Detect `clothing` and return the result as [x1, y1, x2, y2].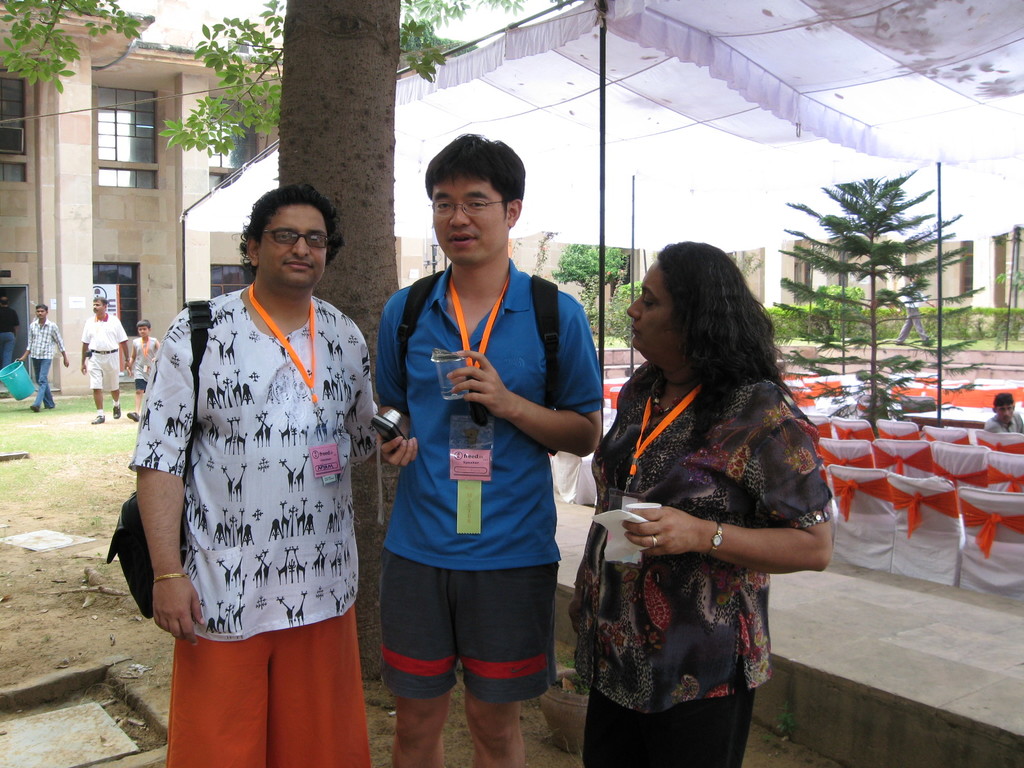
[0, 307, 19, 368].
